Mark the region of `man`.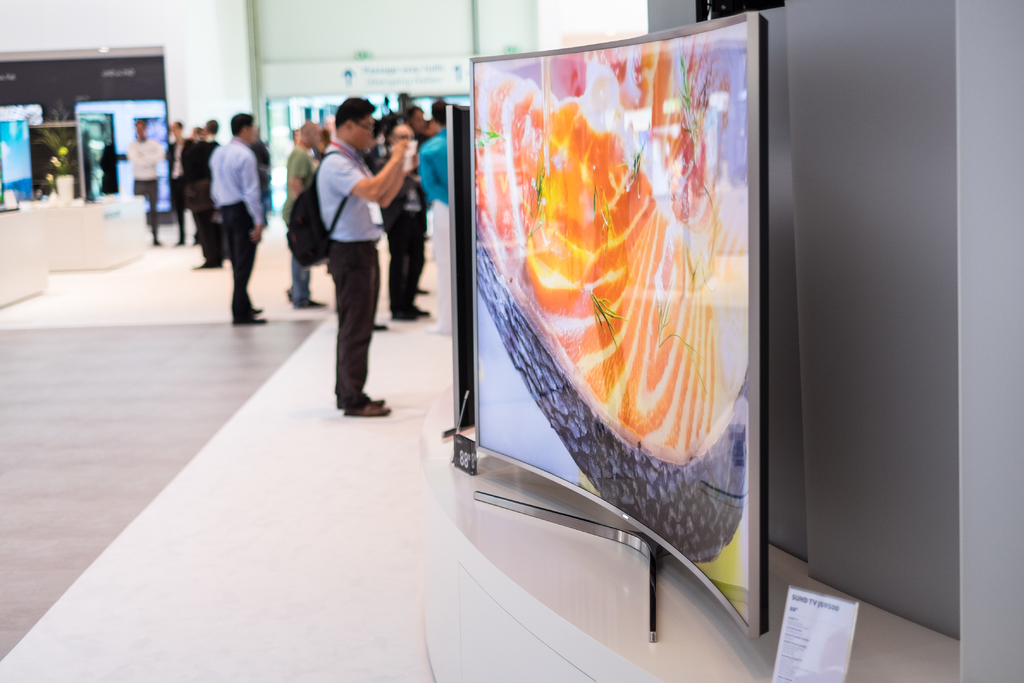
Region: pyautogui.locateOnScreen(300, 108, 408, 429).
